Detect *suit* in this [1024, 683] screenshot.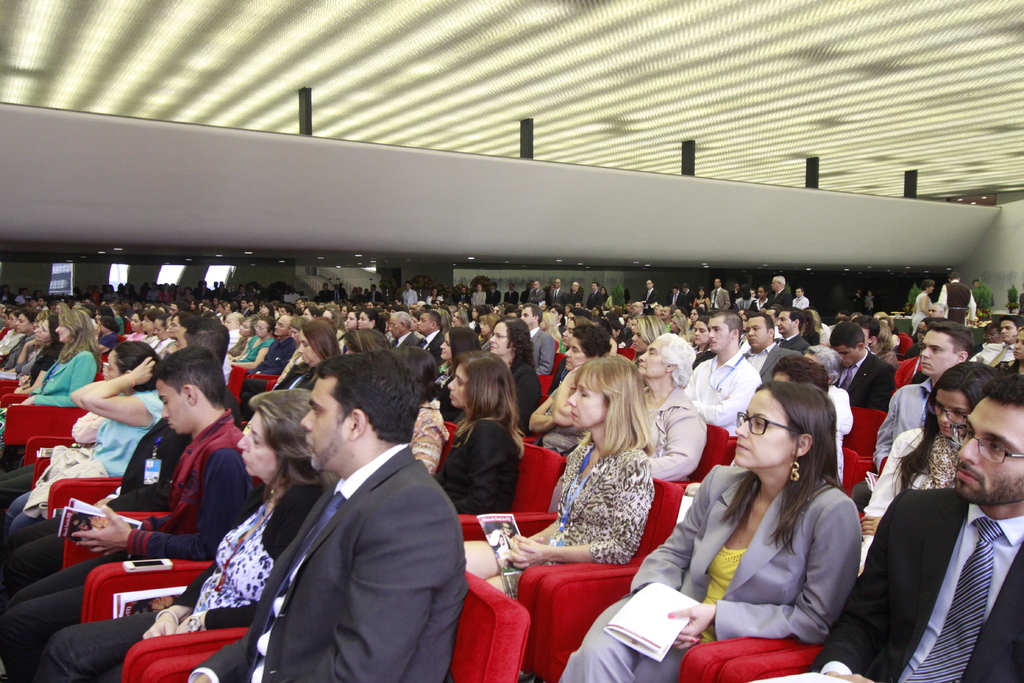
Detection: region(526, 288, 547, 302).
